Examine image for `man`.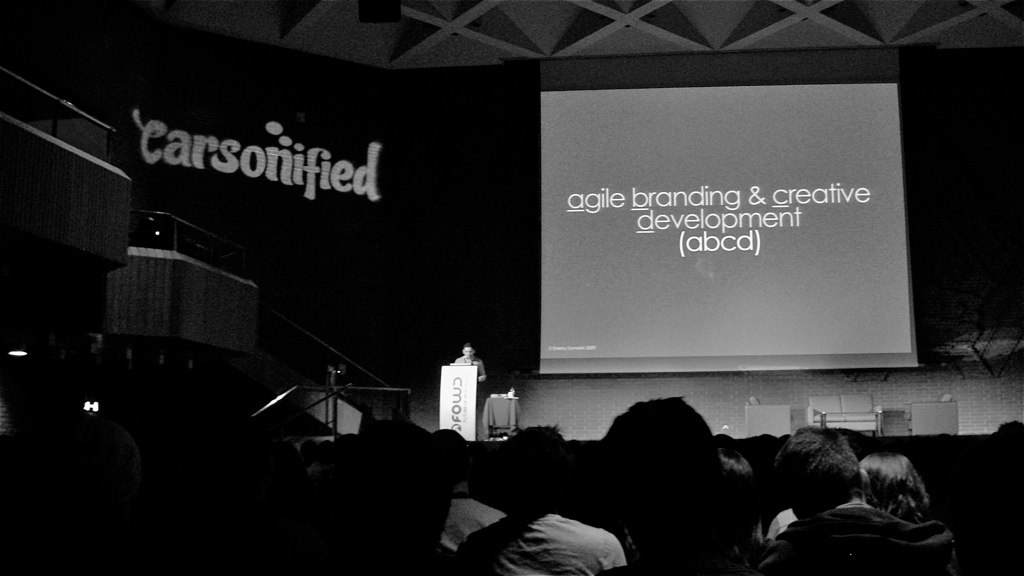
Examination result: {"left": 434, "top": 426, "right": 502, "bottom": 553}.
